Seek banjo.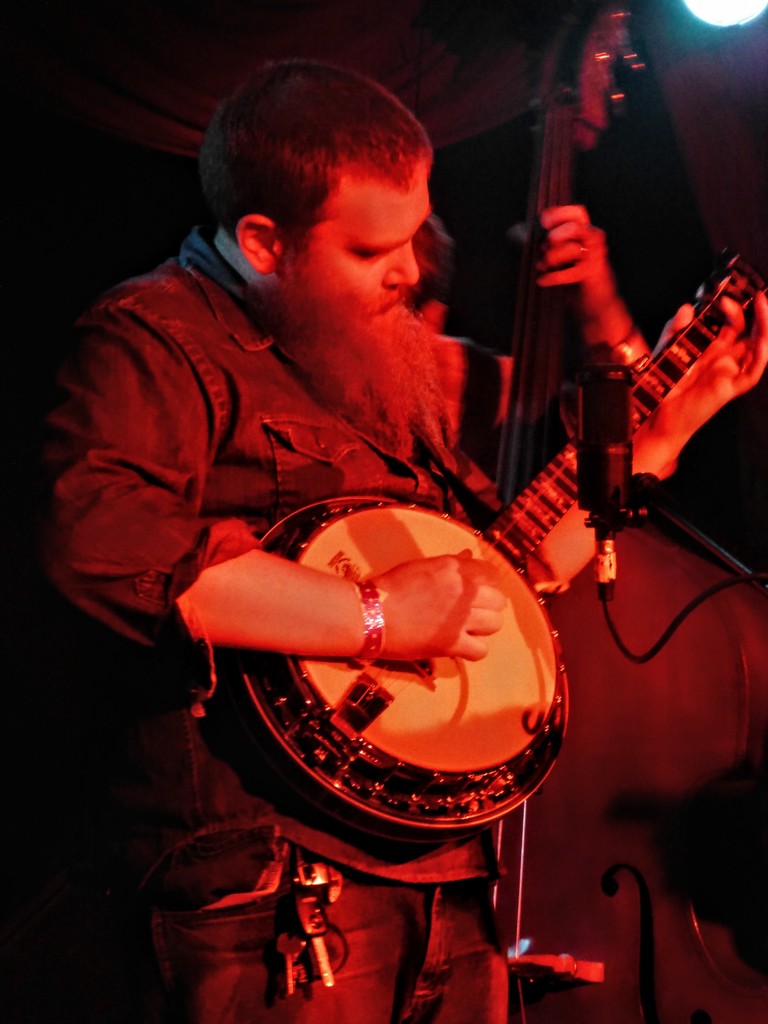
box(177, 237, 721, 946).
